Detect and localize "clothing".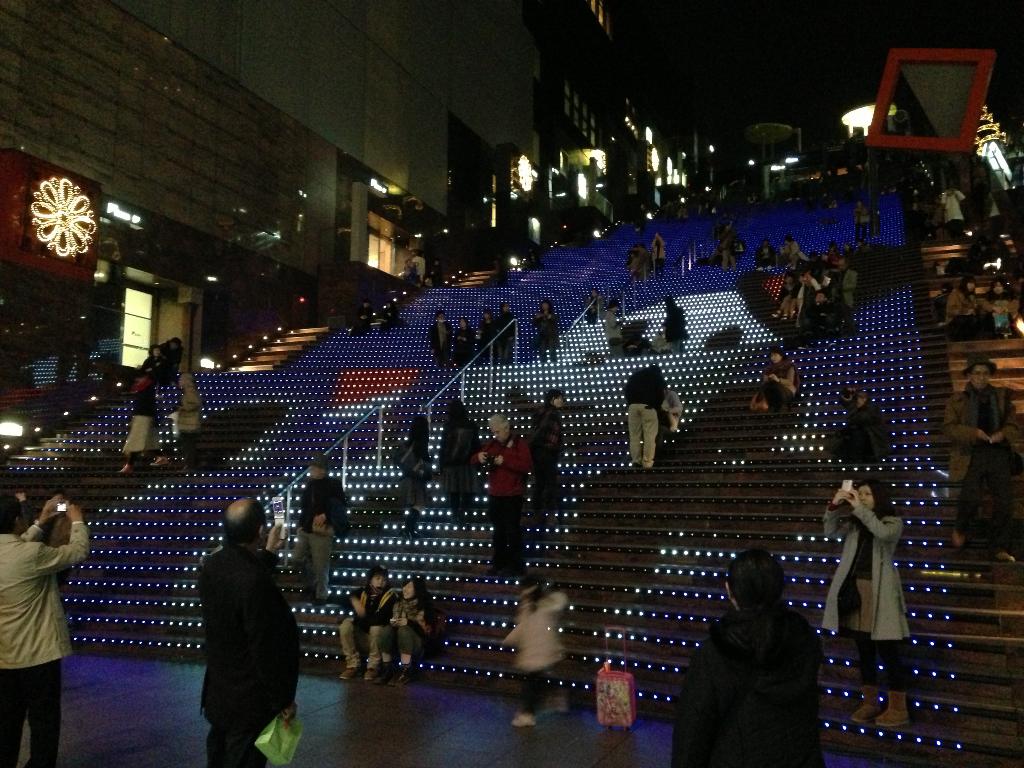
Localized at [x1=119, y1=389, x2=163, y2=468].
